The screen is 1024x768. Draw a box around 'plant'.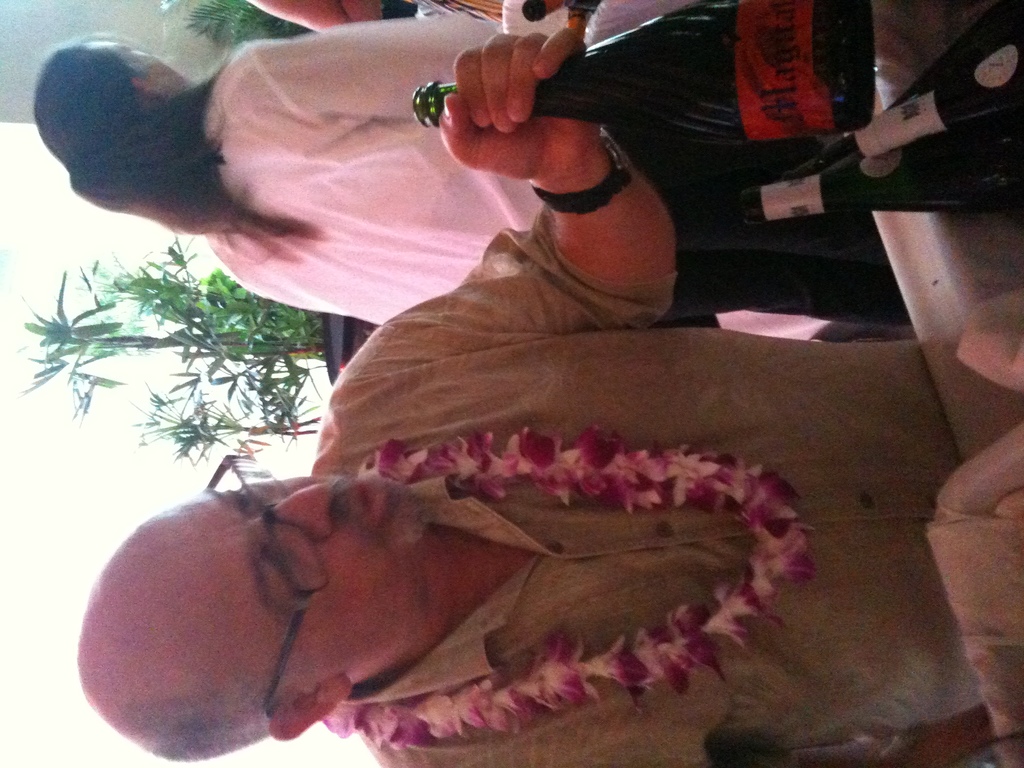
{"left": 125, "top": 374, "right": 324, "bottom": 468}.
